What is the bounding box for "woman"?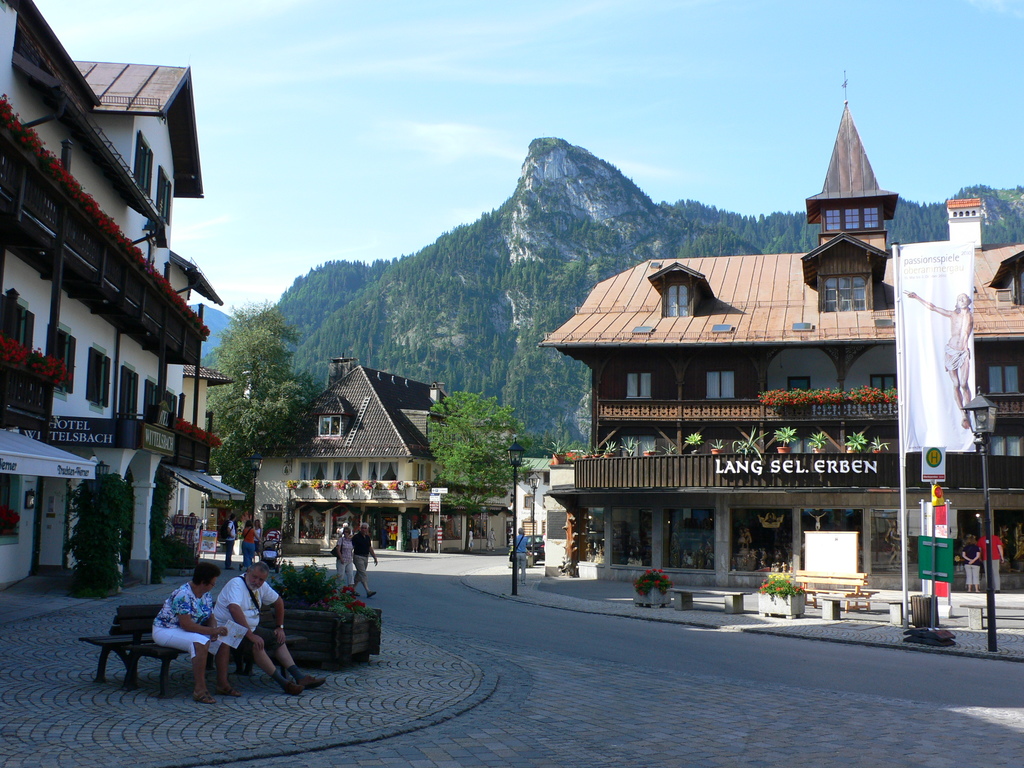
[x1=253, y1=522, x2=262, y2=561].
